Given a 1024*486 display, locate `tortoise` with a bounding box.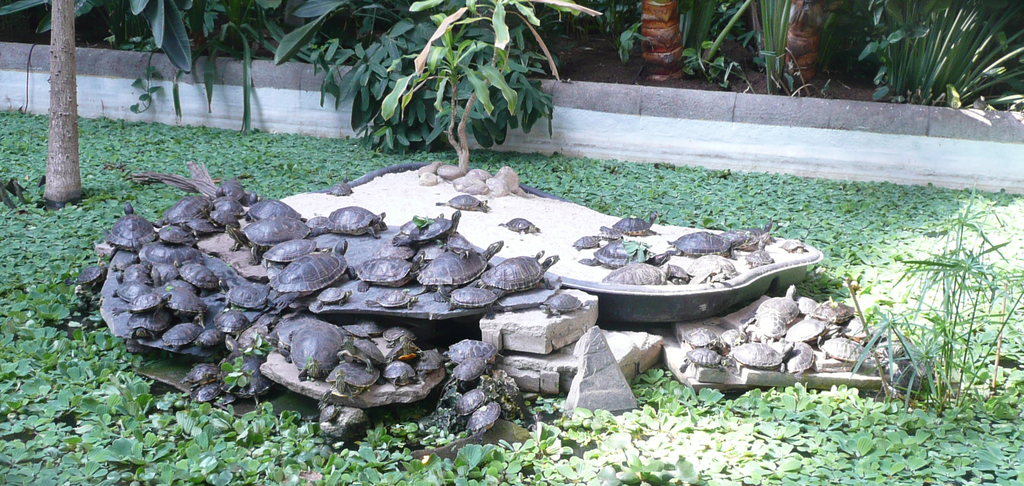
Located: bbox=(434, 194, 488, 213).
